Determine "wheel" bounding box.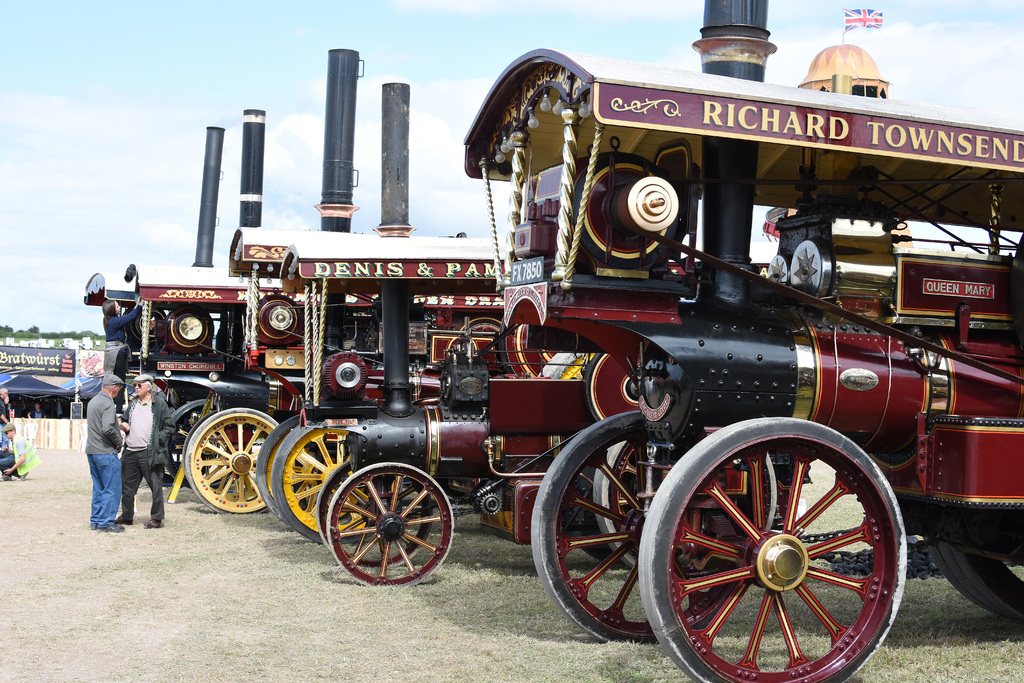
Determined: <bbox>163, 441, 219, 488</bbox>.
